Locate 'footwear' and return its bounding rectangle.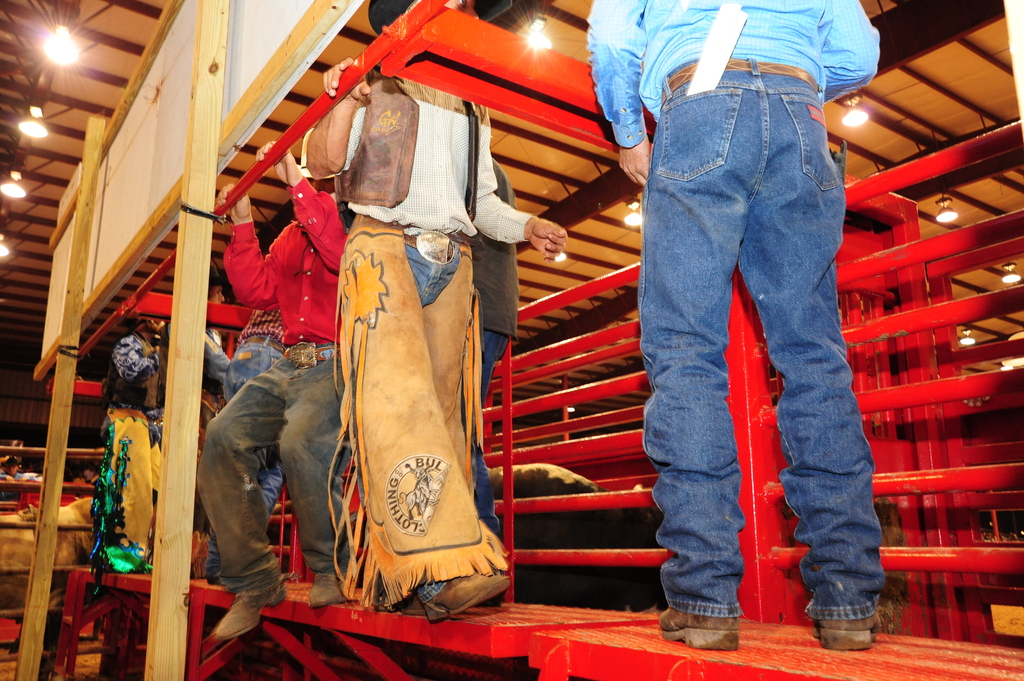
detection(424, 573, 513, 625).
